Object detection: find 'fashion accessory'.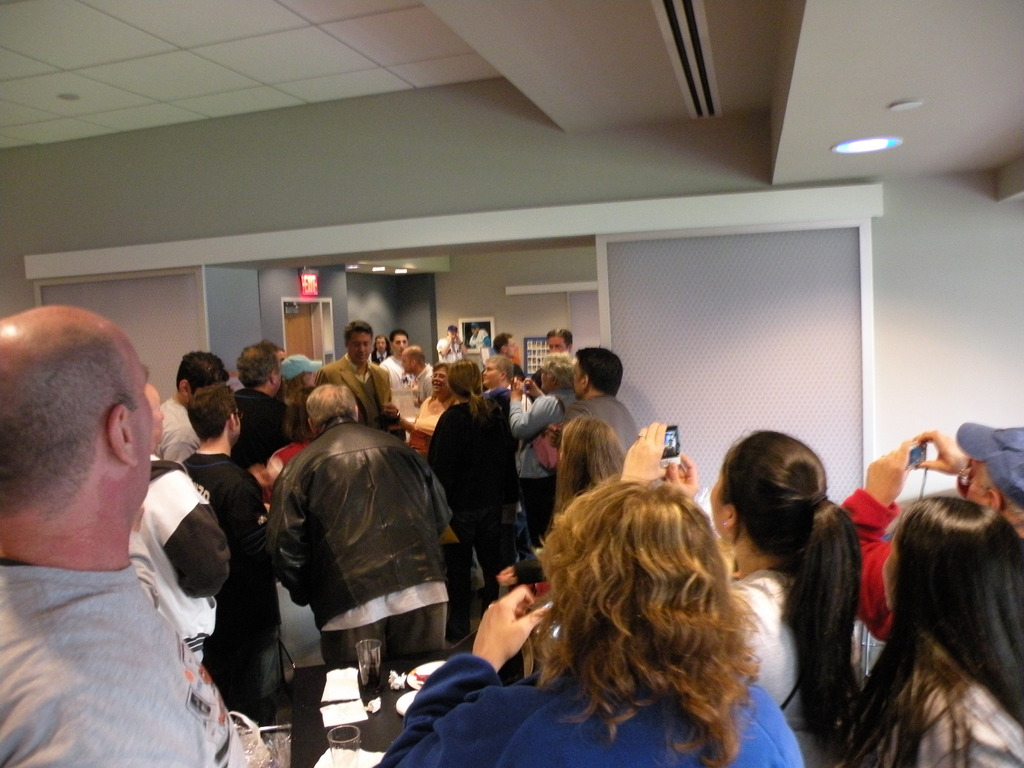
x1=955 y1=470 x2=987 y2=495.
